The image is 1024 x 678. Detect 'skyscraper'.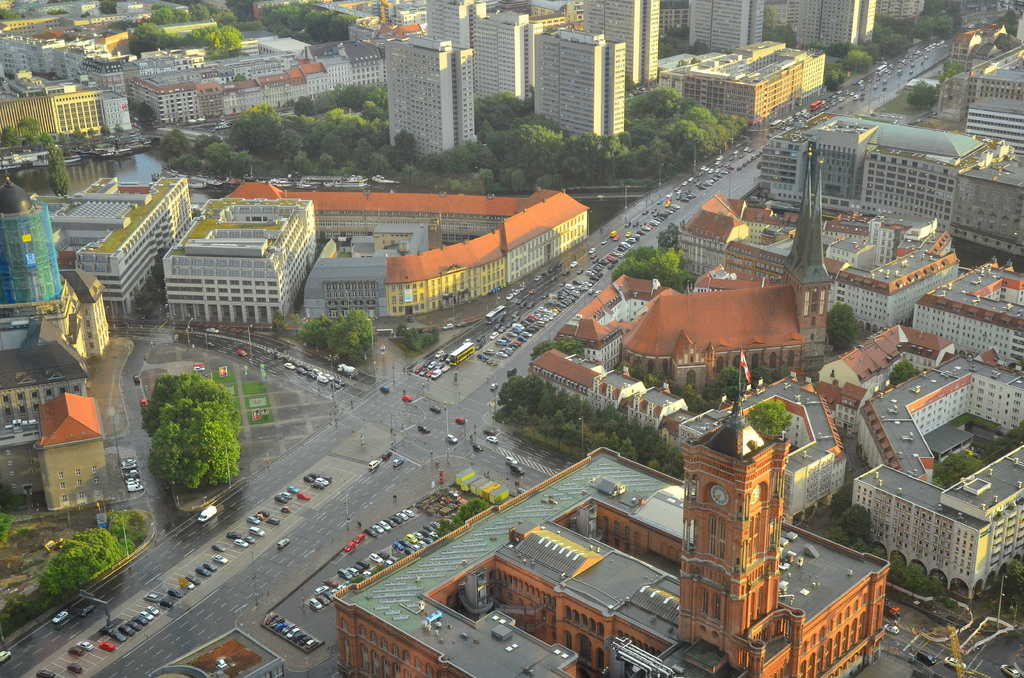
Detection: 385 28 474 160.
